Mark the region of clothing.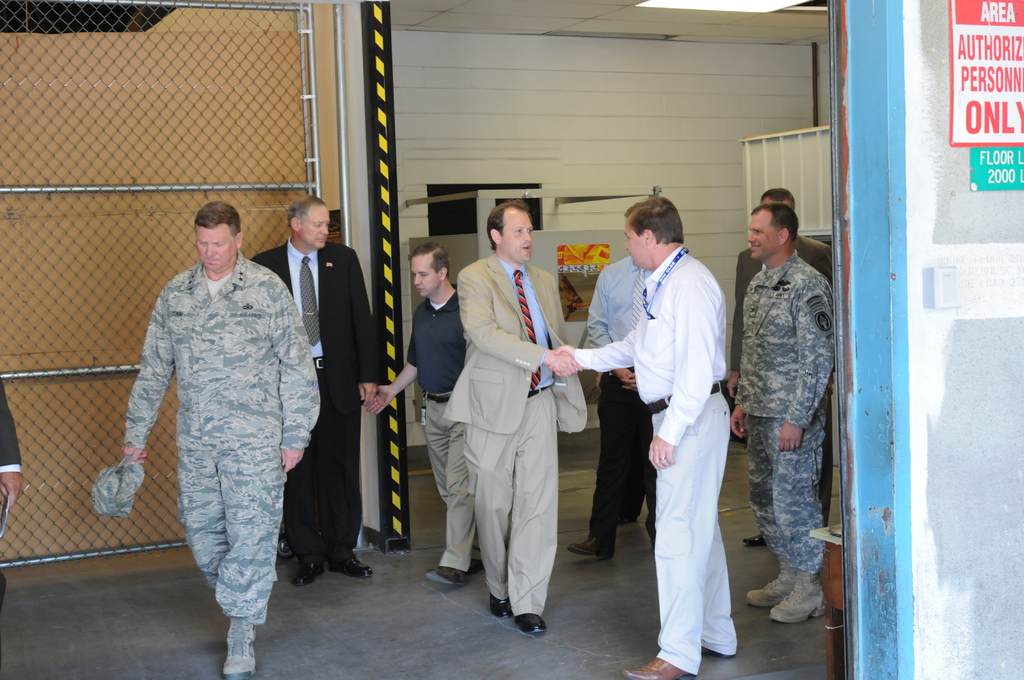
Region: (left=740, top=264, right=823, bottom=557).
